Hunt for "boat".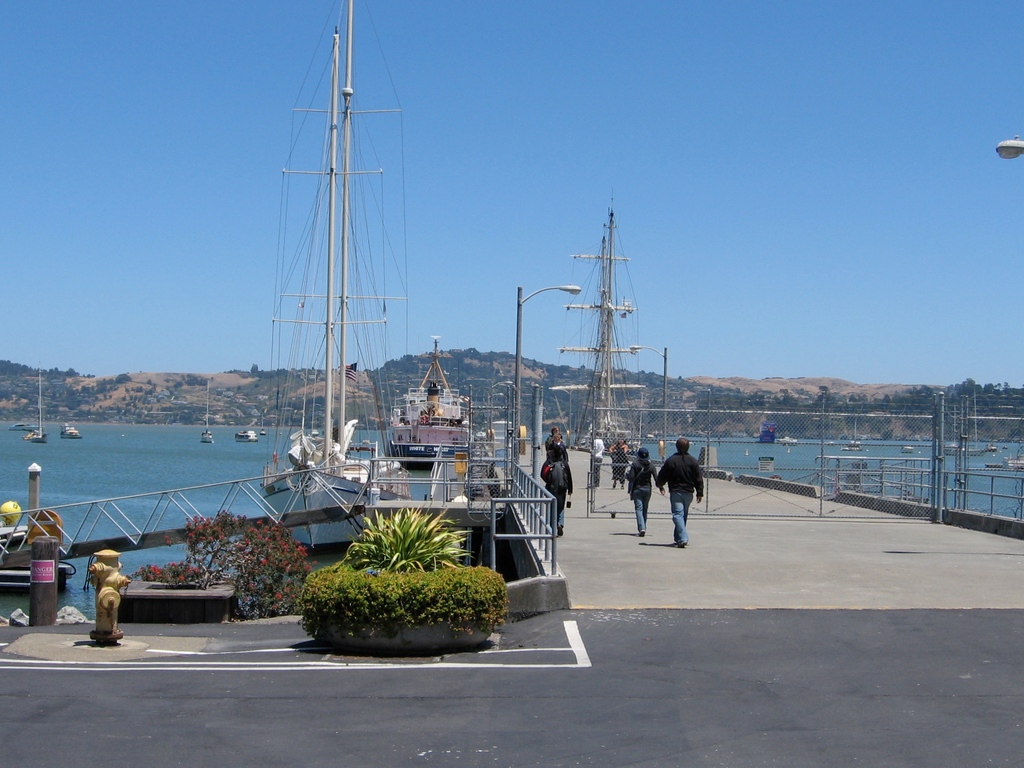
Hunted down at box(235, 431, 256, 442).
